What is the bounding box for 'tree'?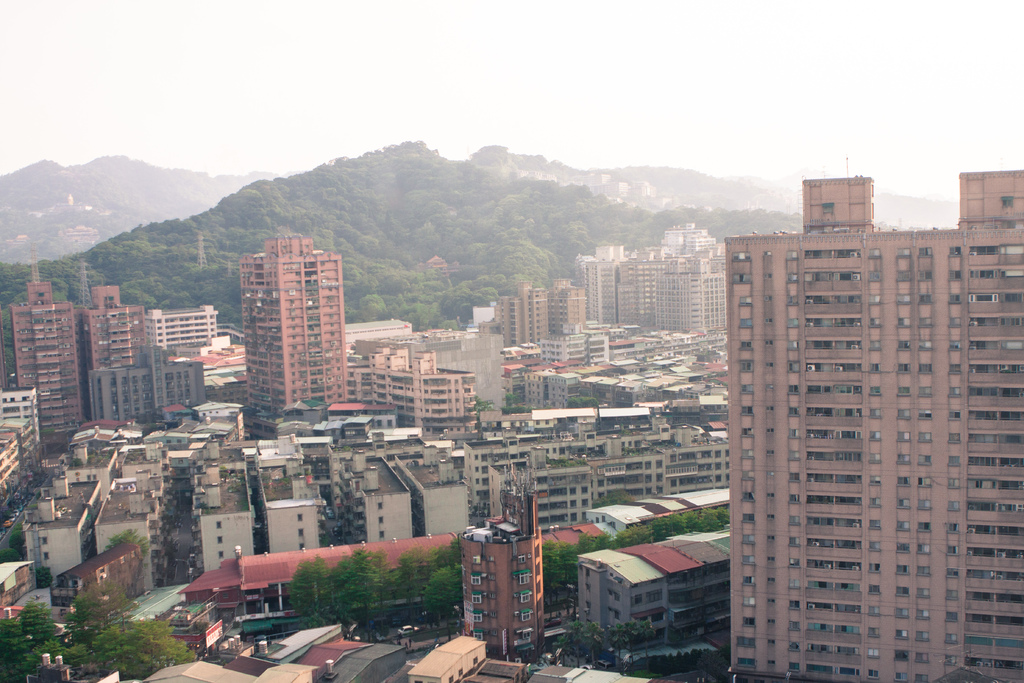
<box>699,510,723,532</box>.
